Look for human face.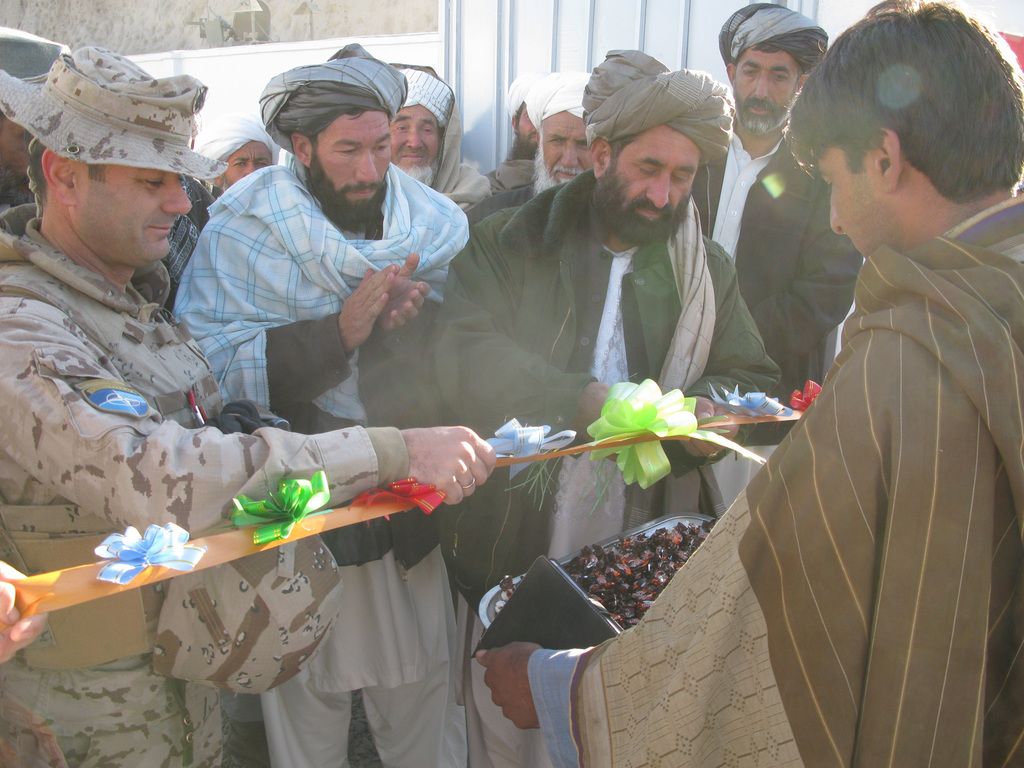
Found: x1=819 y1=143 x2=898 y2=262.
